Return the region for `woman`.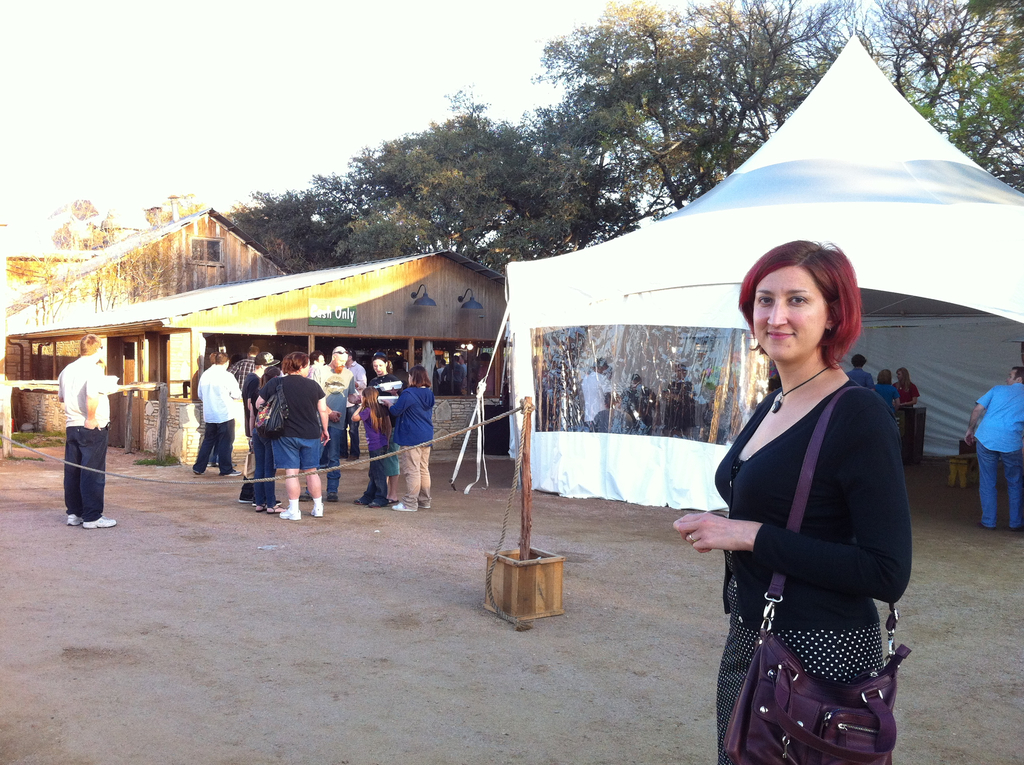
region(366, 352, 400, 505).
